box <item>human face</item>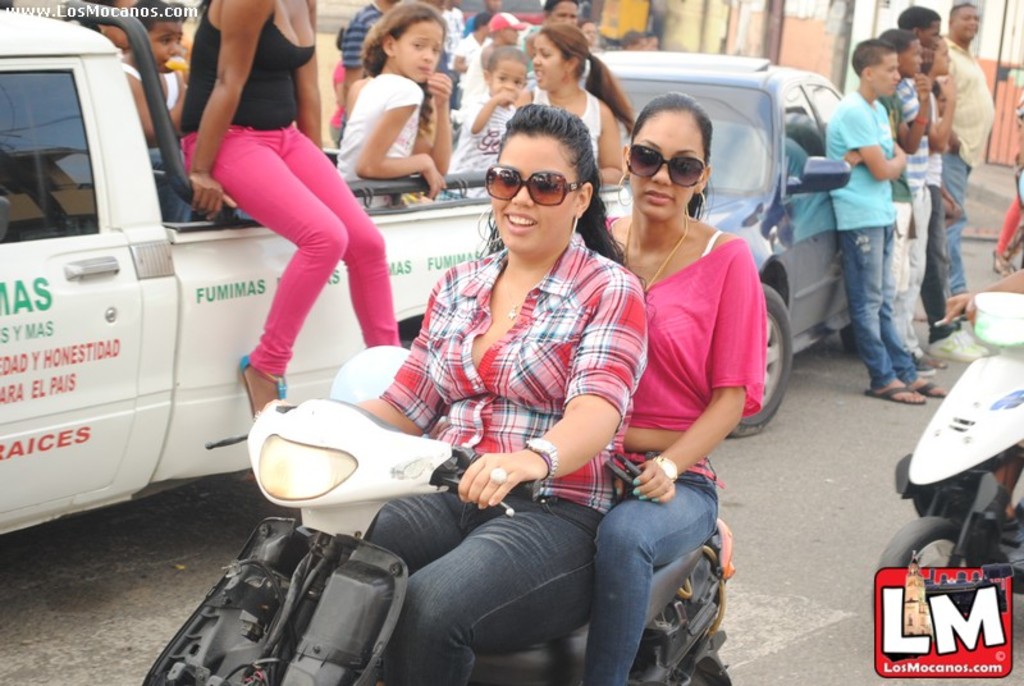
[left=489, top=54, right=529, bottom=102]
